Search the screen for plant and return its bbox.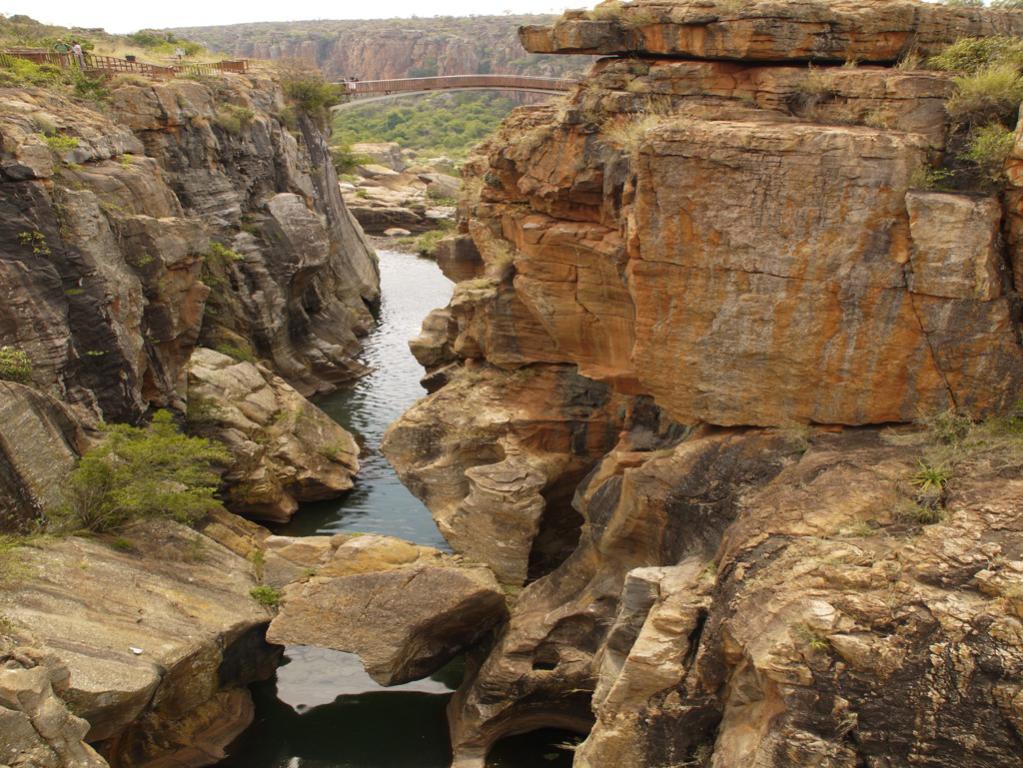
Found: region(284, 69, 352, 130).
